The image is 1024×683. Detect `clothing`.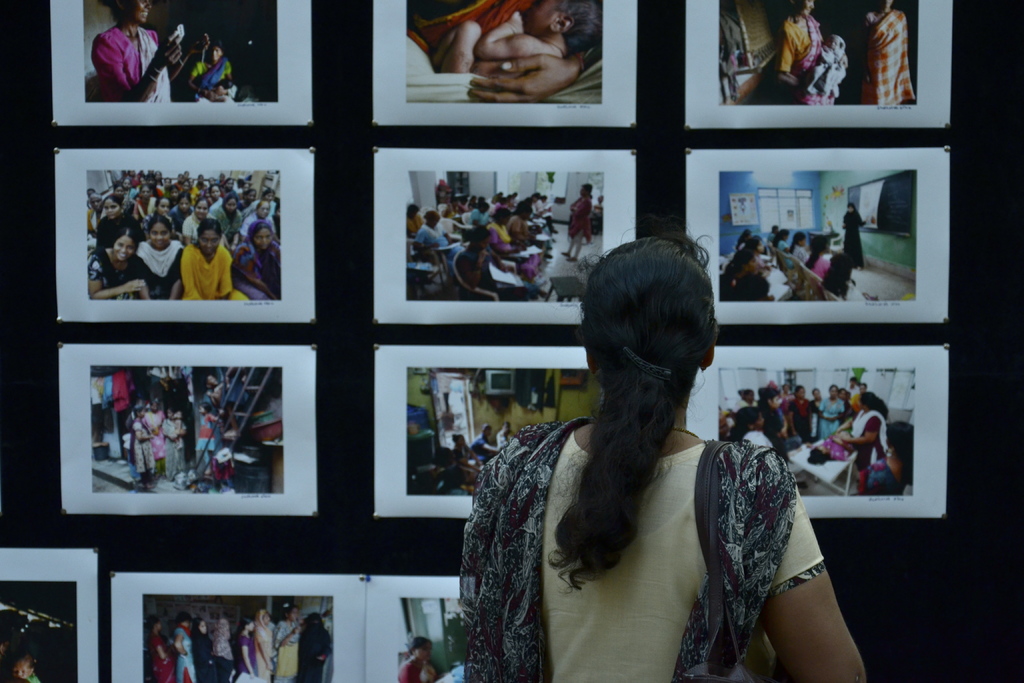
Detection: pyautogui.locateOnScreen(199, 386, 224, 454).
